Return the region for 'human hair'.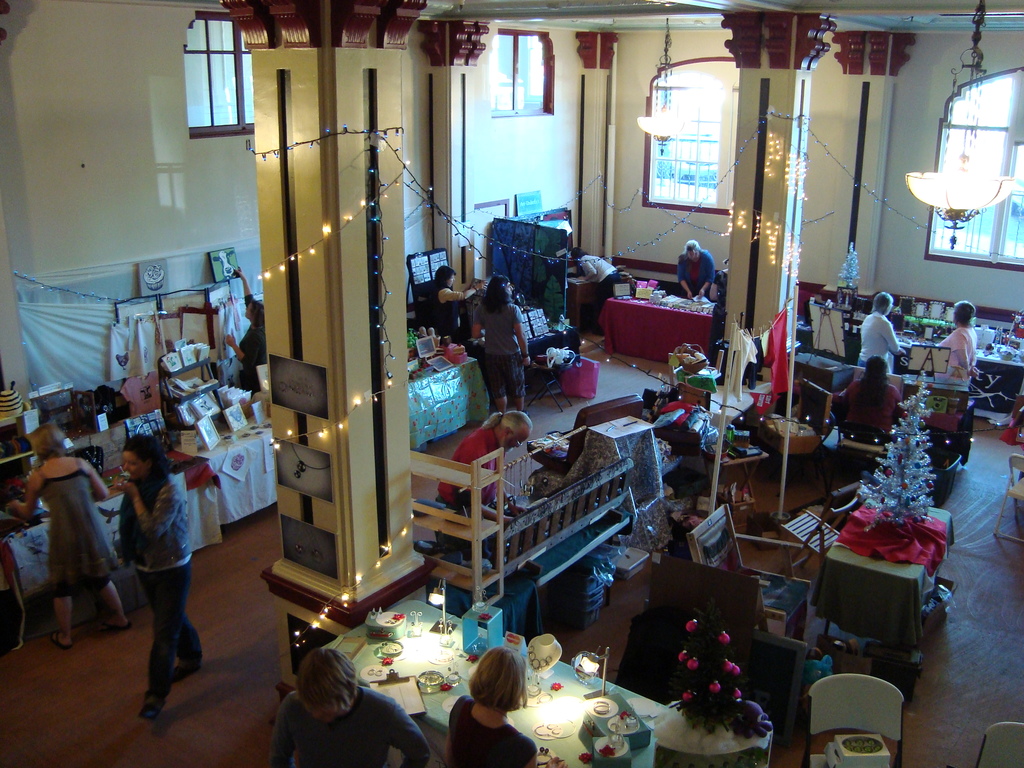
[x1=954, y1=302, x2=976, y2=327].
